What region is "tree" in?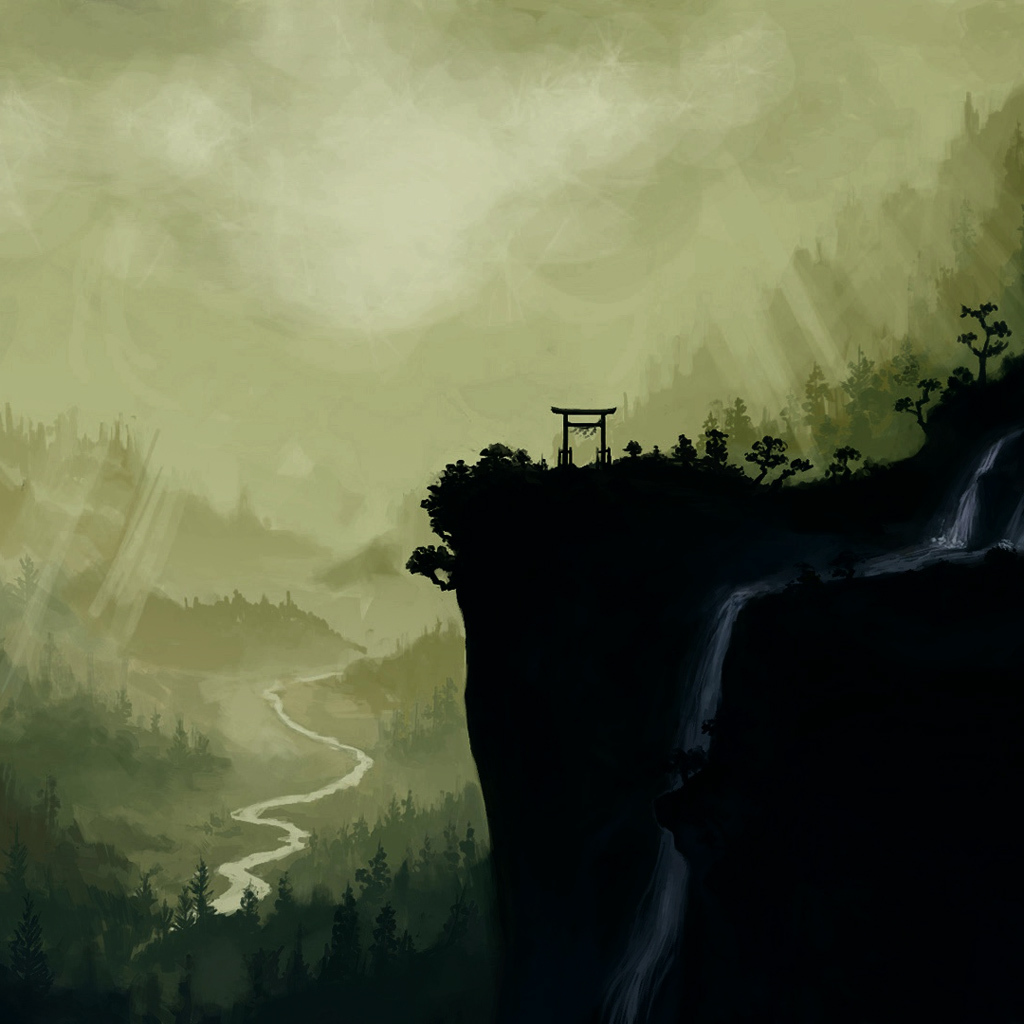
(x1=958, y1=304, x2=1010, y2=387).
